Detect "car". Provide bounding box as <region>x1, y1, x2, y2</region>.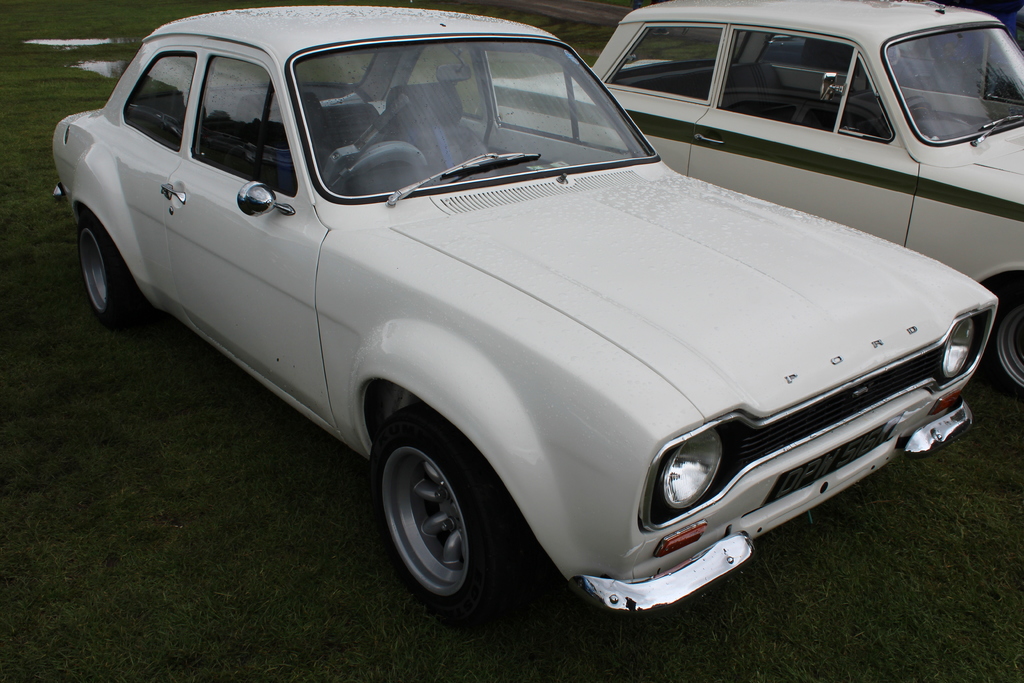
<region>49, 0, 1006, 621</region>.
